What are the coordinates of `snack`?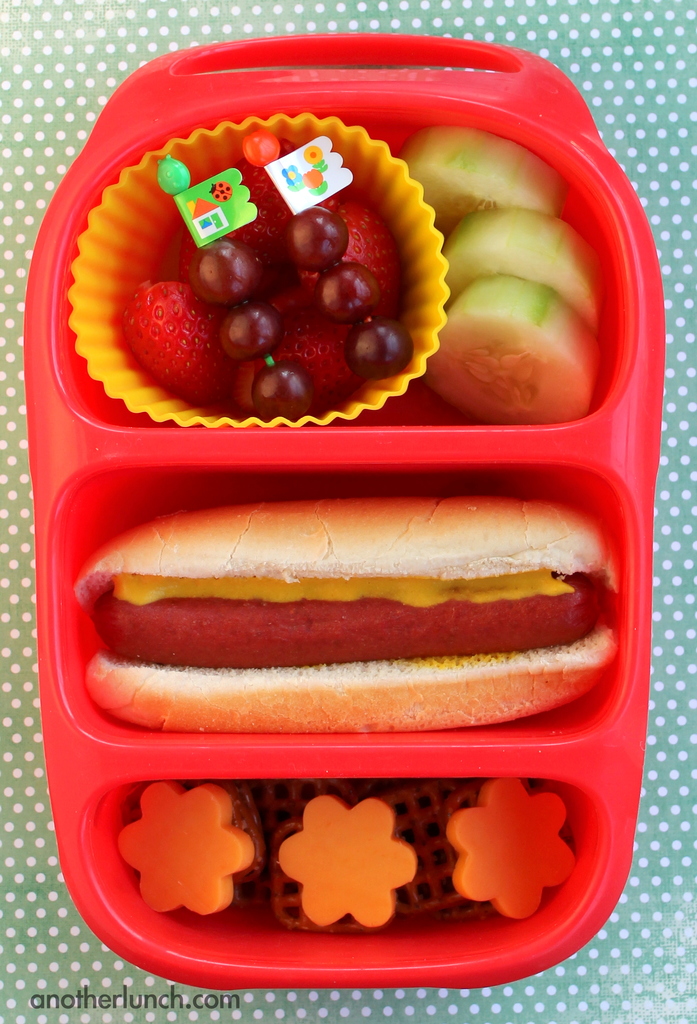
<box>400,127,602,413</box>.
